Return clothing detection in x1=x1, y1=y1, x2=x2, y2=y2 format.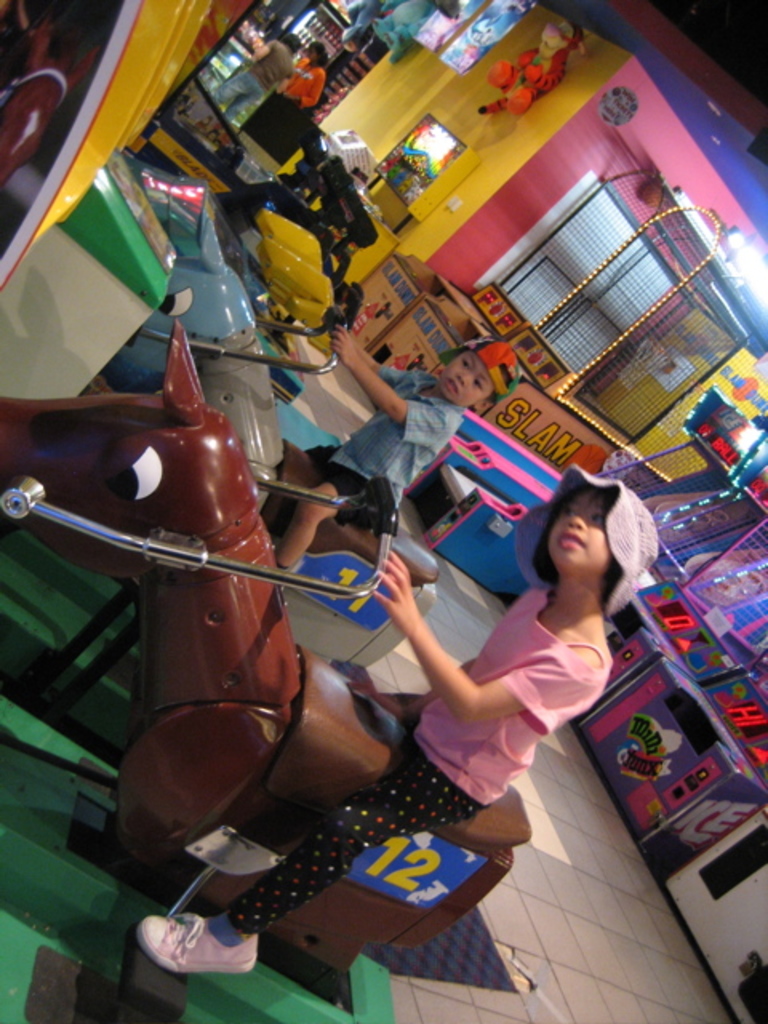
x1=274, y1=362, x2=462, y2=531.
